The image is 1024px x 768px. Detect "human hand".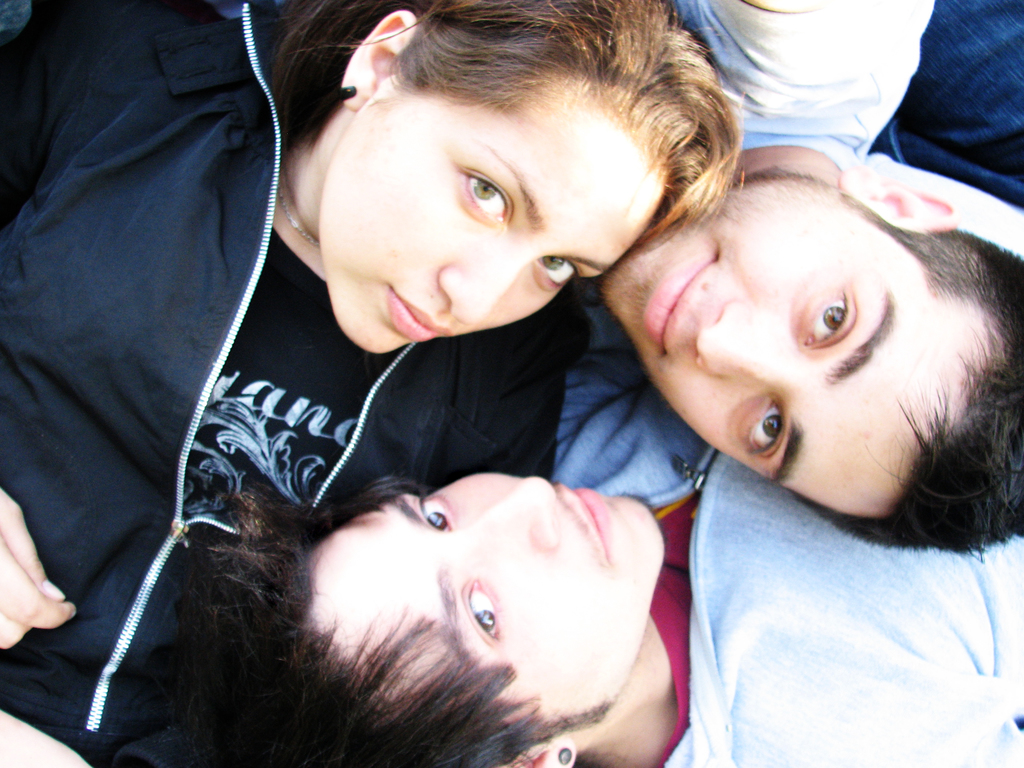
Detection: crop(1, 515, 72, 639).
